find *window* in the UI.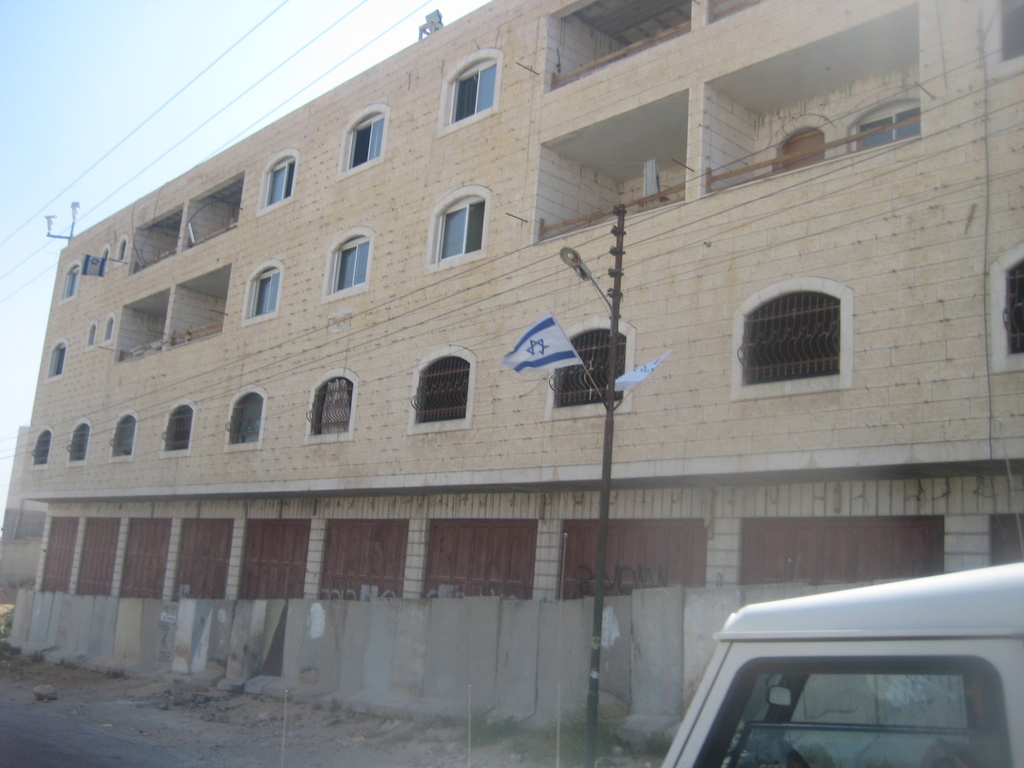
UI element at {"left": 66, "top": 423, "right": 91, "bottom": 461}.
